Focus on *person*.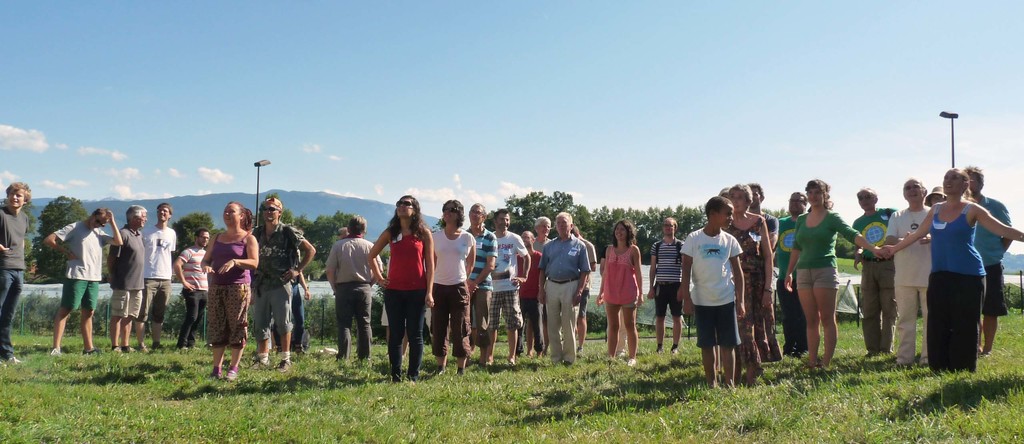
Focused at x1=600, y1=218, x2=644, y2=370.
